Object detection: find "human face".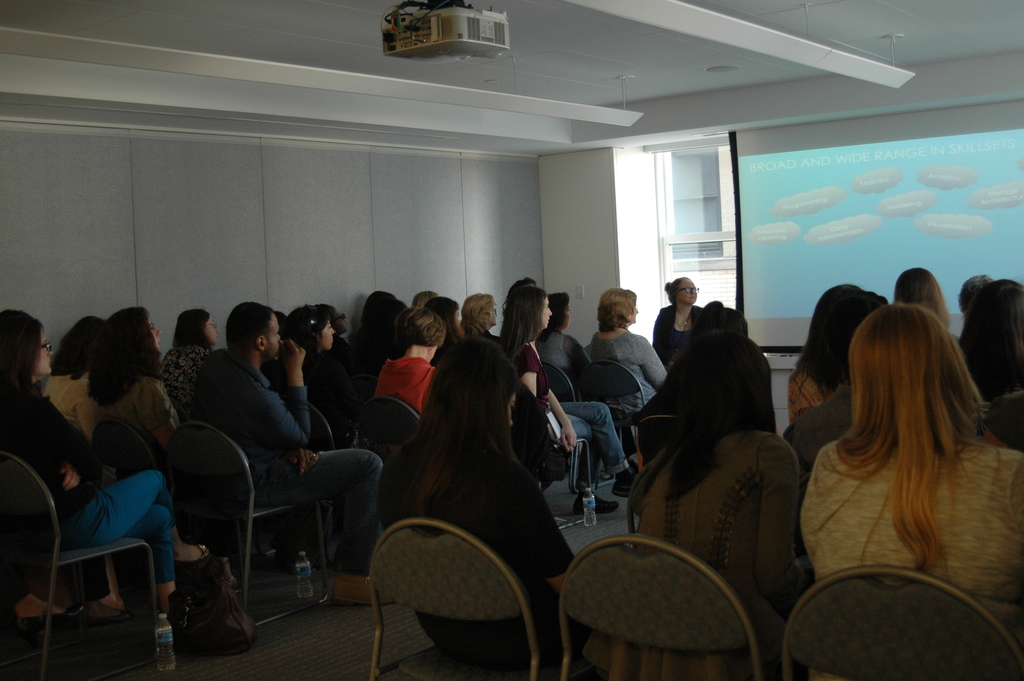
x1=200, y1=313, x2=216, y2=342.
